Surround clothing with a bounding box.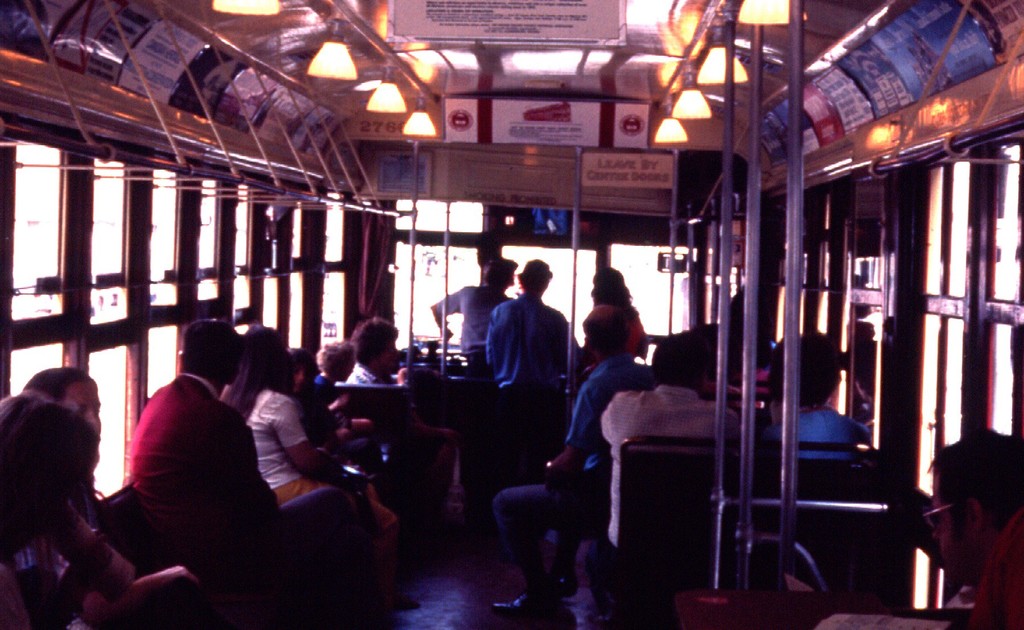
{"left": 307, "top": 368, "right": 335, "bottom": 390}.
